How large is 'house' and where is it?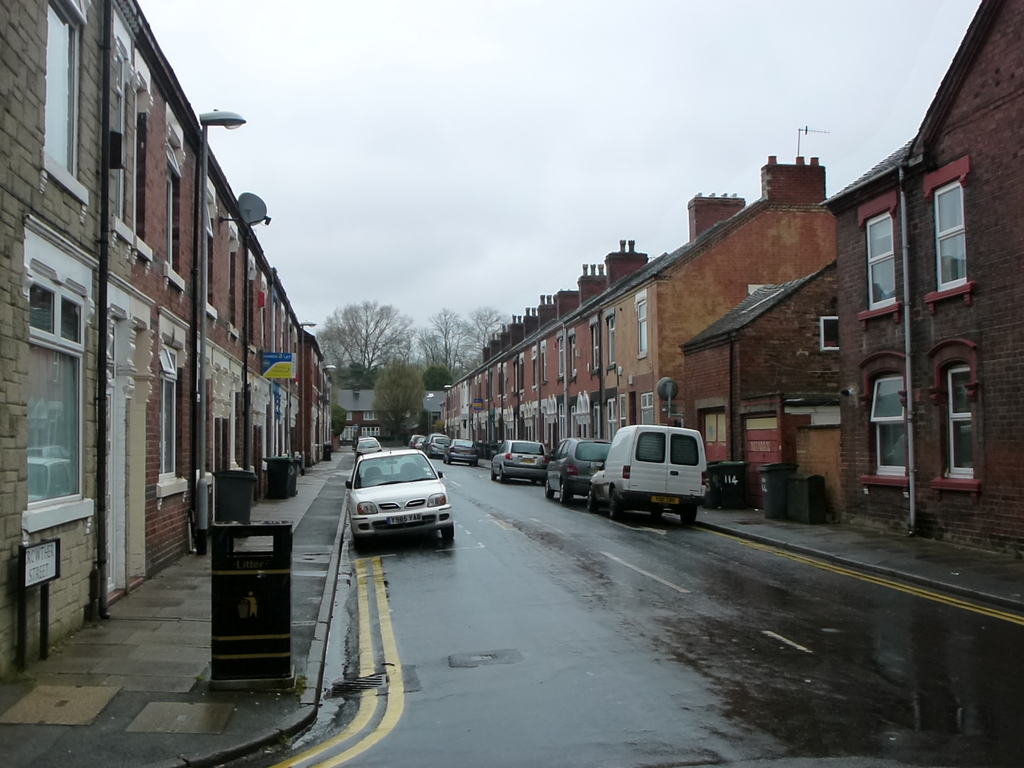
Bounding box: <box>673,0,1023,567</box>.
